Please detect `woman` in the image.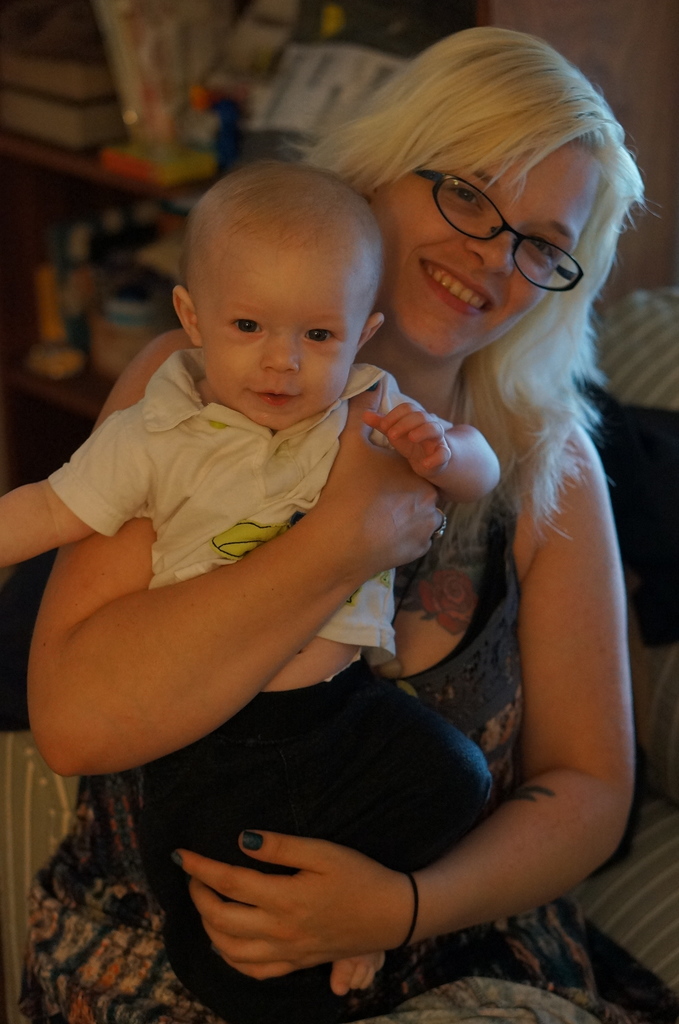
[x1=0, y1=16, x2=661, y2=1023].
